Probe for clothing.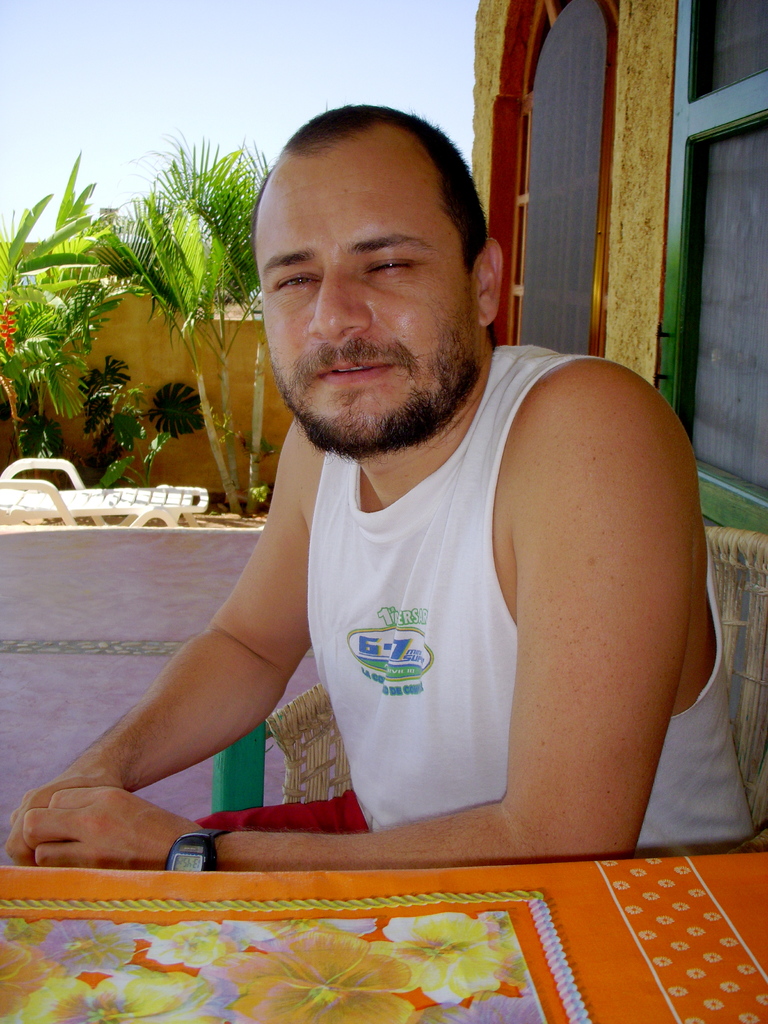
Probe result: select_region(200, 346, 753, 854).
